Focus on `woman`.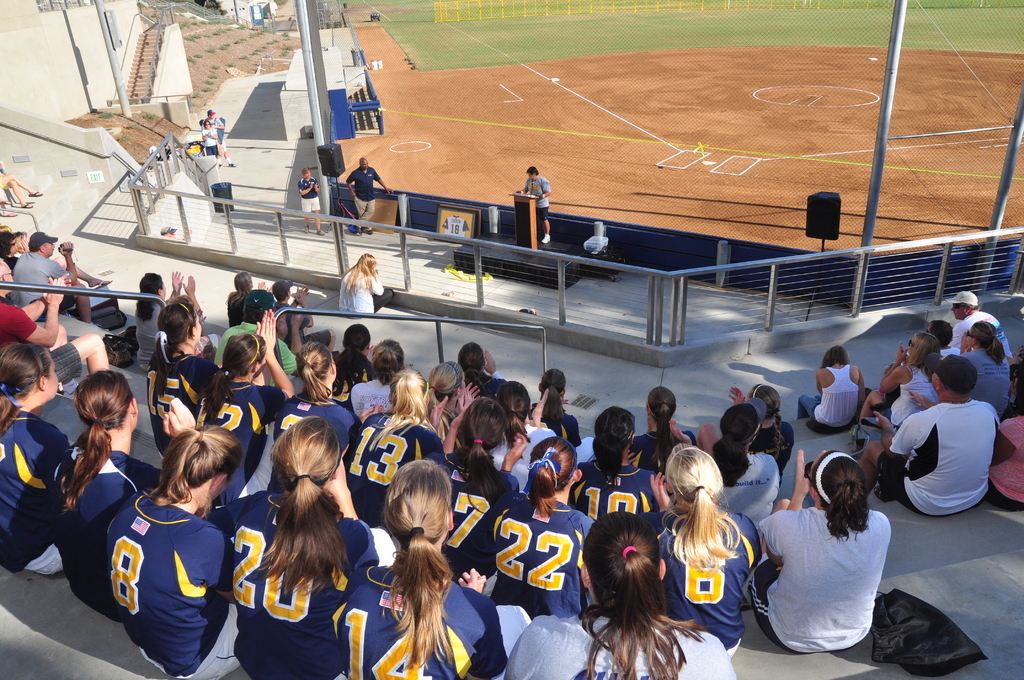
Focused at rect(795, 344, 866, 434).
